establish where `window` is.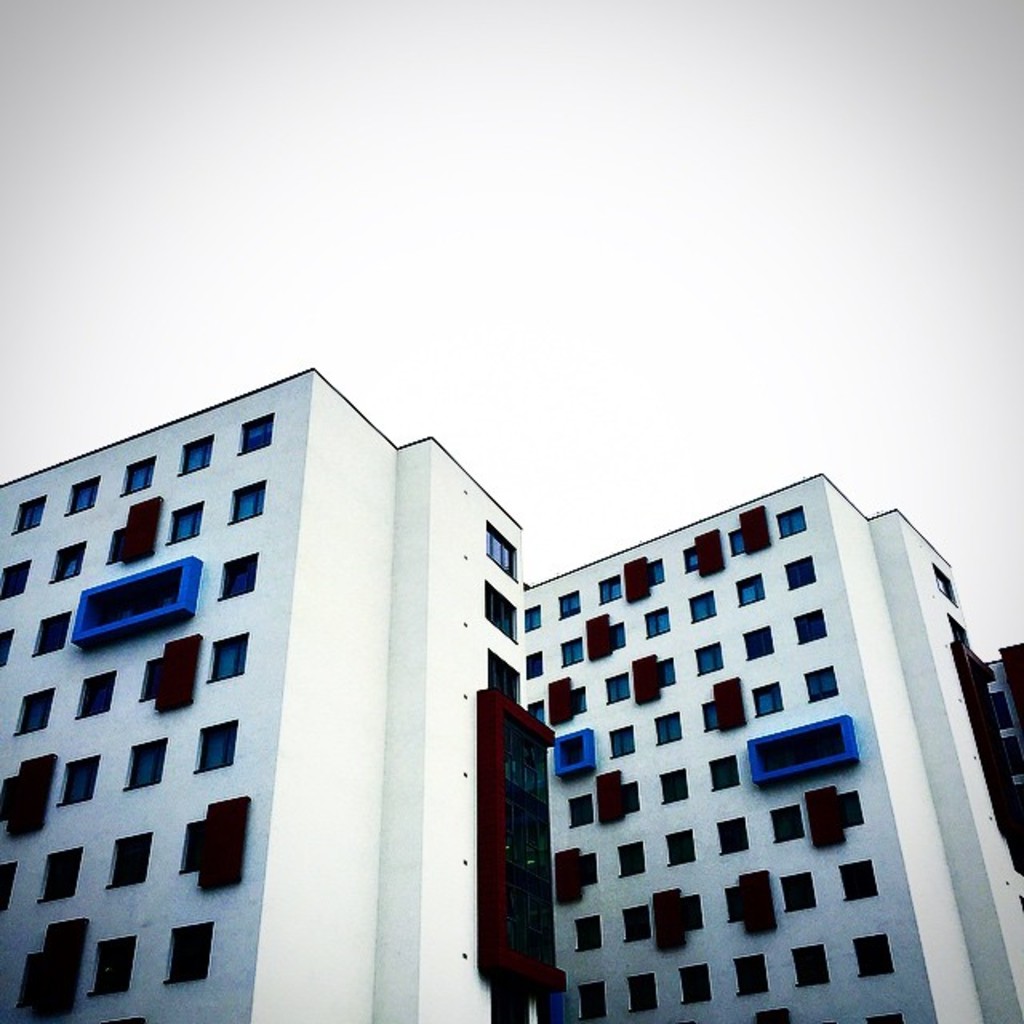
Established at BBox(658, 766, 693, 802).
